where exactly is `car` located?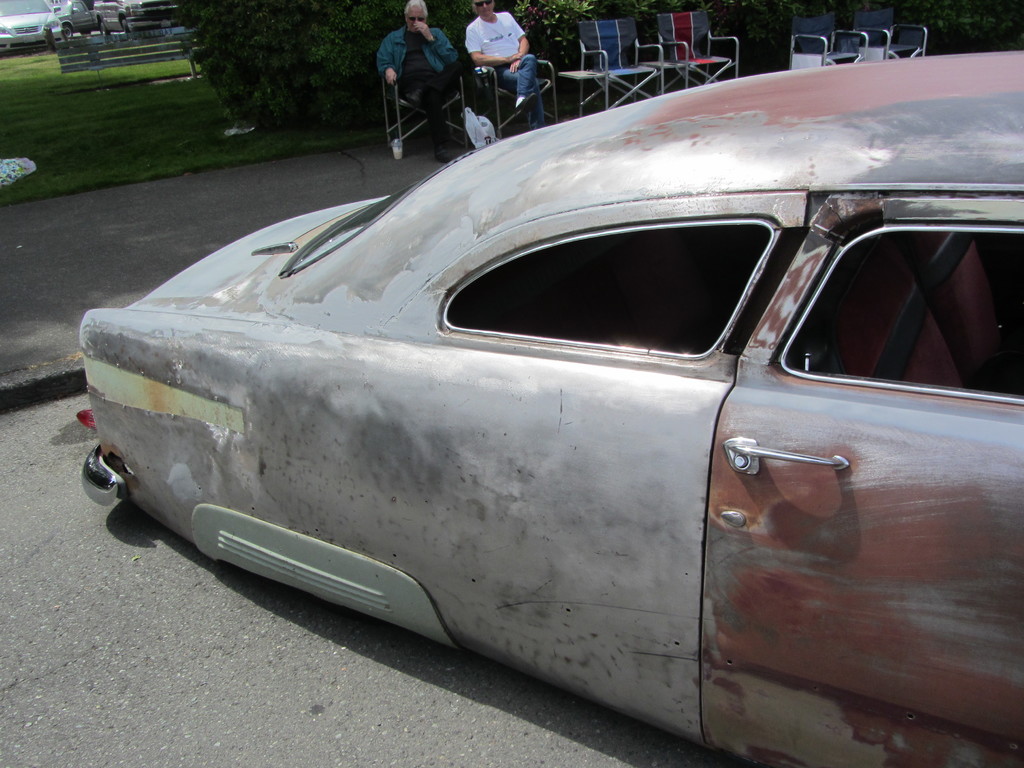
Its bounding box is detection(91, 0, 188, 29).
